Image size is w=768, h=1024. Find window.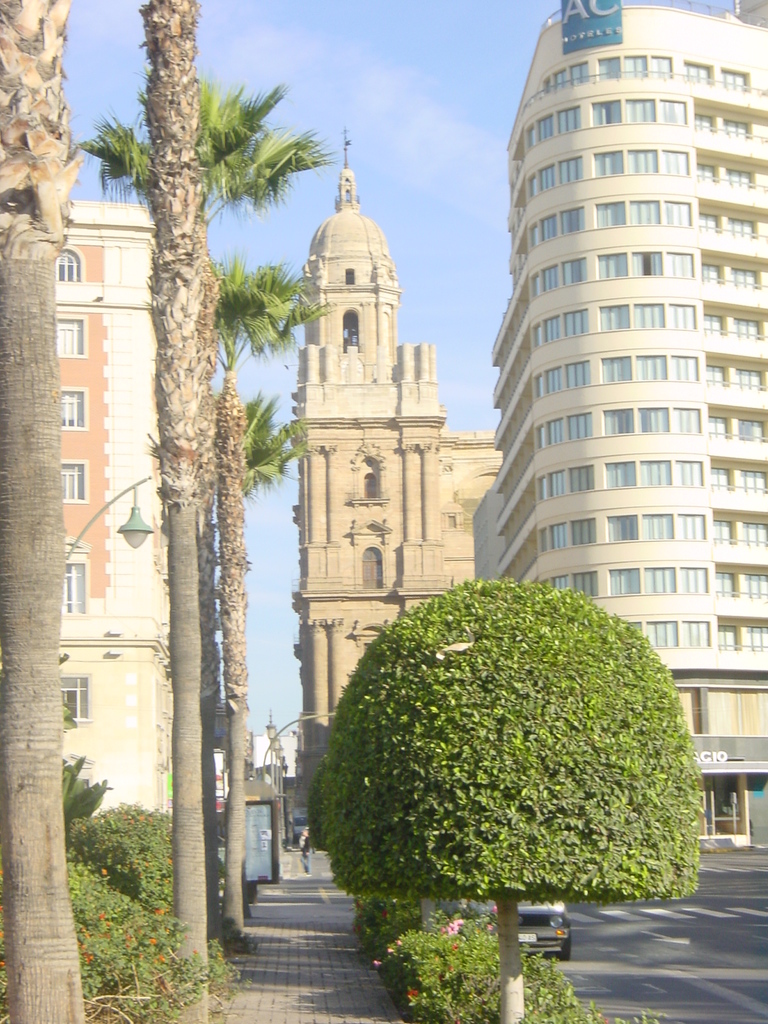
select_region(61, 456, 83, 502).
